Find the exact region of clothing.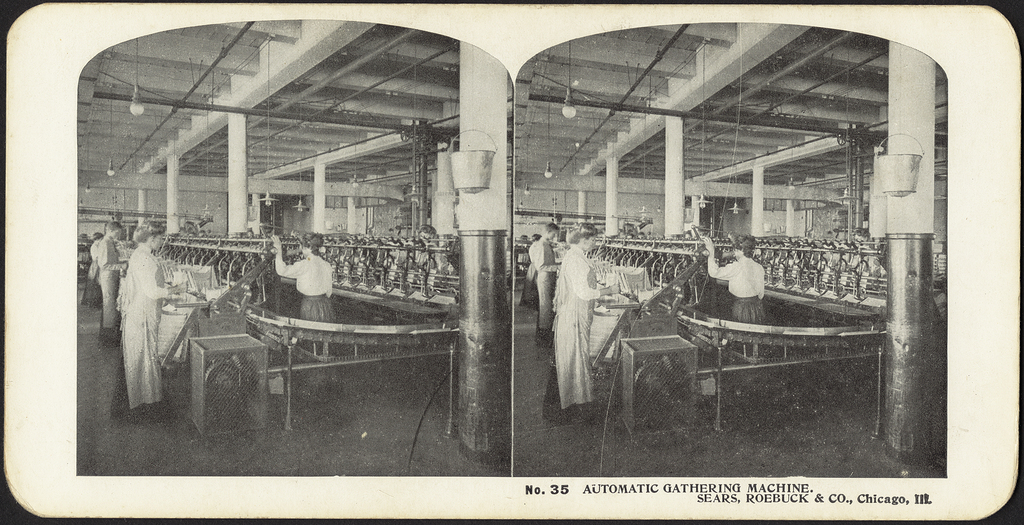
Exact region: (269,254,335,332).
